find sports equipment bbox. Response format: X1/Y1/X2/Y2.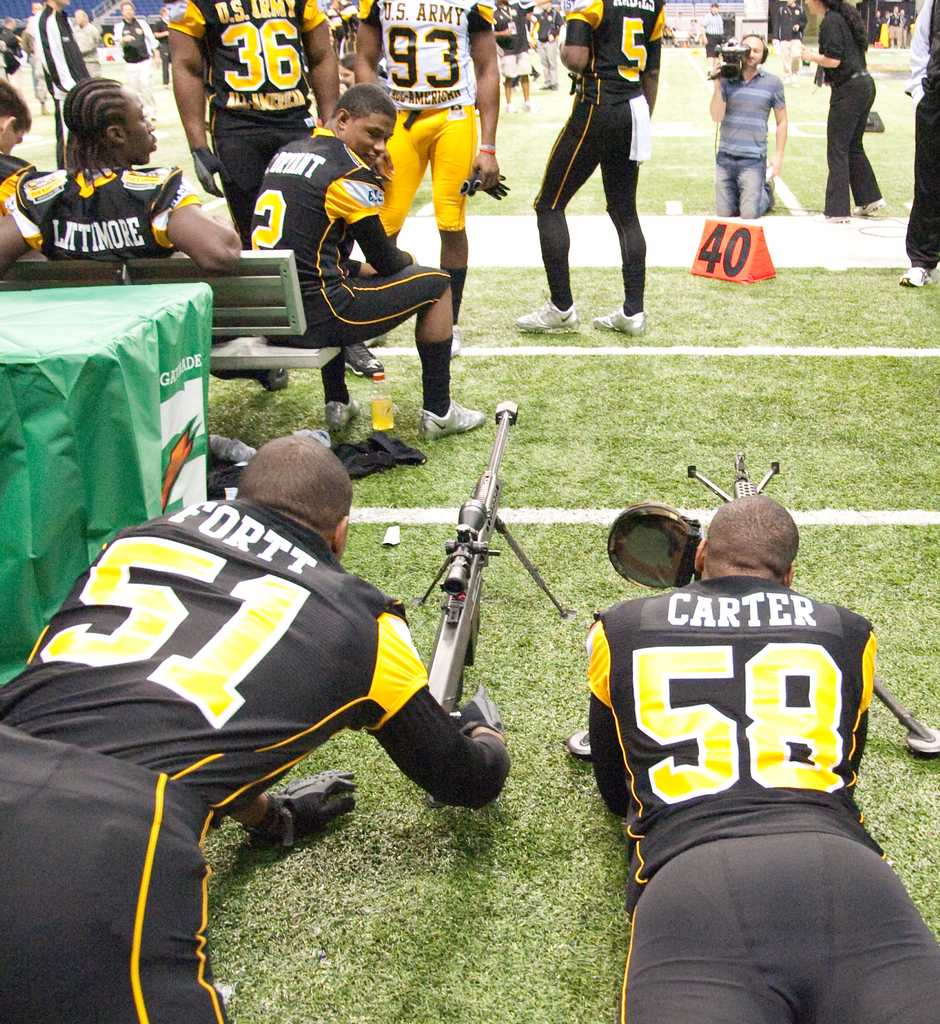
582/574/879/911.
